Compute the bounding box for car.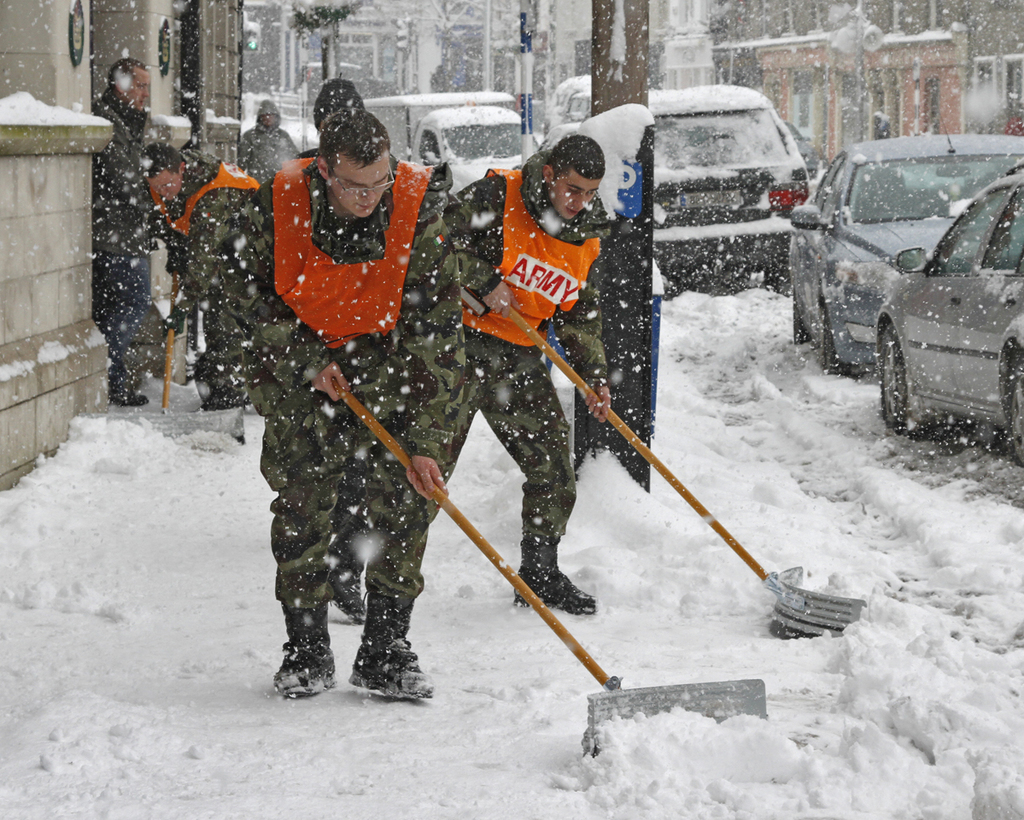
652 82 817 289.
